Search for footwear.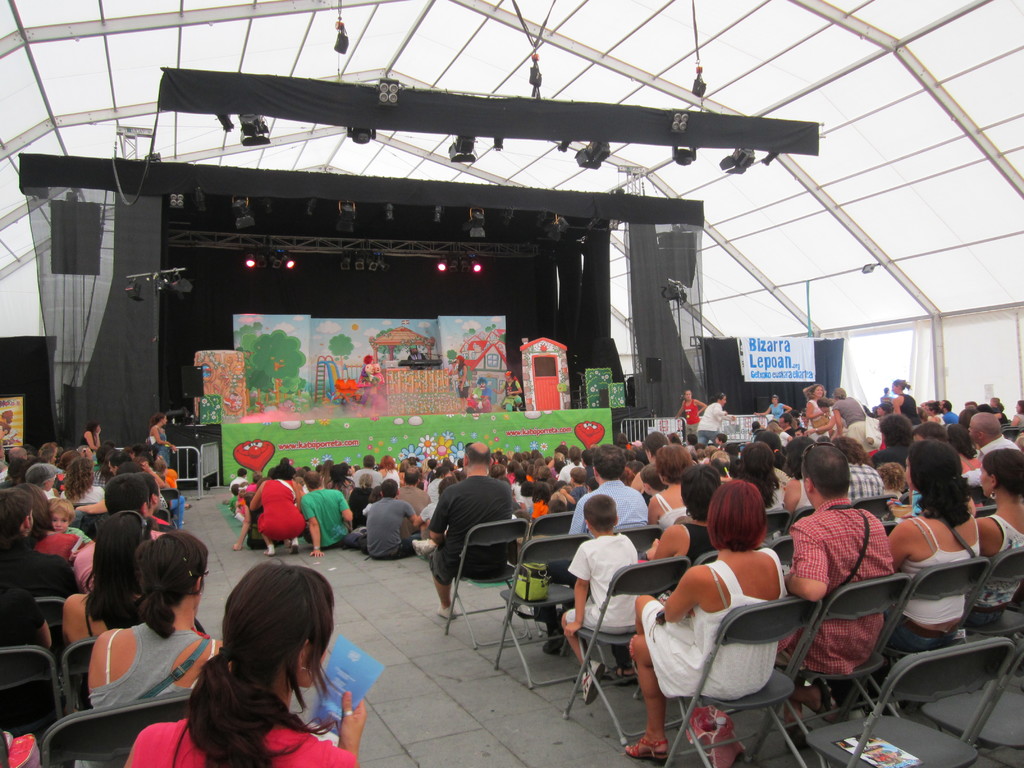
Found at (408,536,433,558).
